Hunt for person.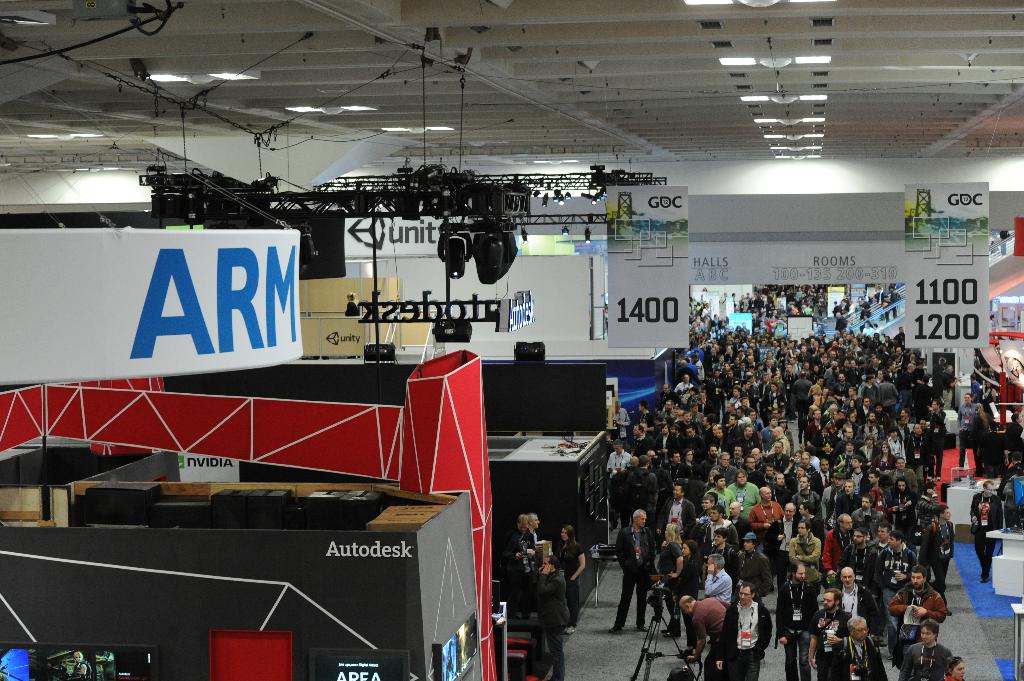
Hunted down at [x1=893, y1=614, x2=954, y2=680].
